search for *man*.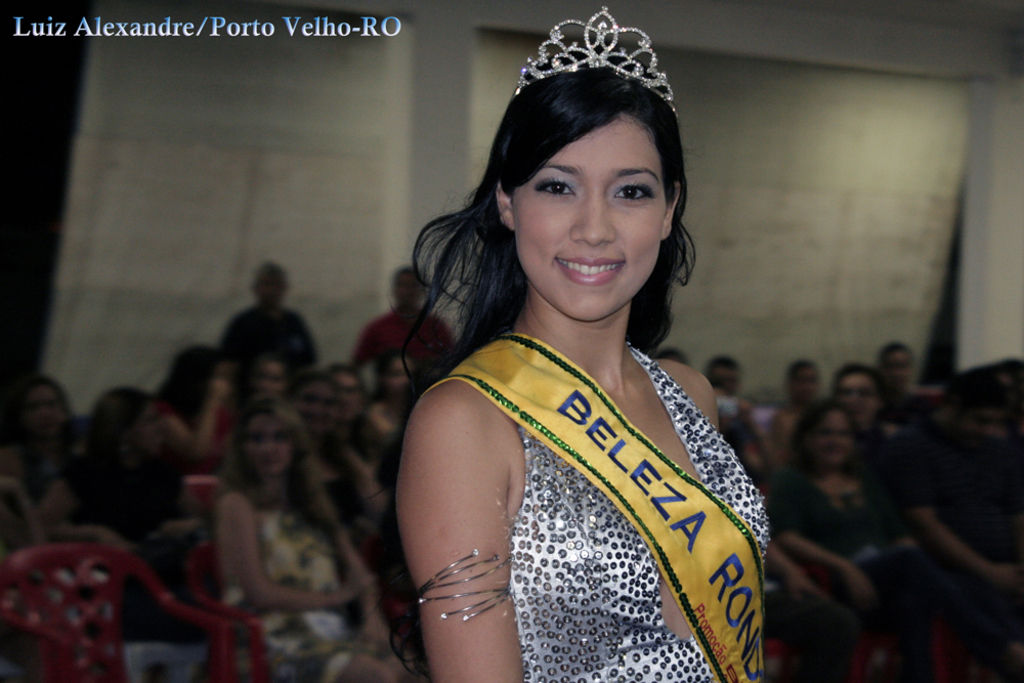
Found at Rect(876, 375, 1023, 632).
